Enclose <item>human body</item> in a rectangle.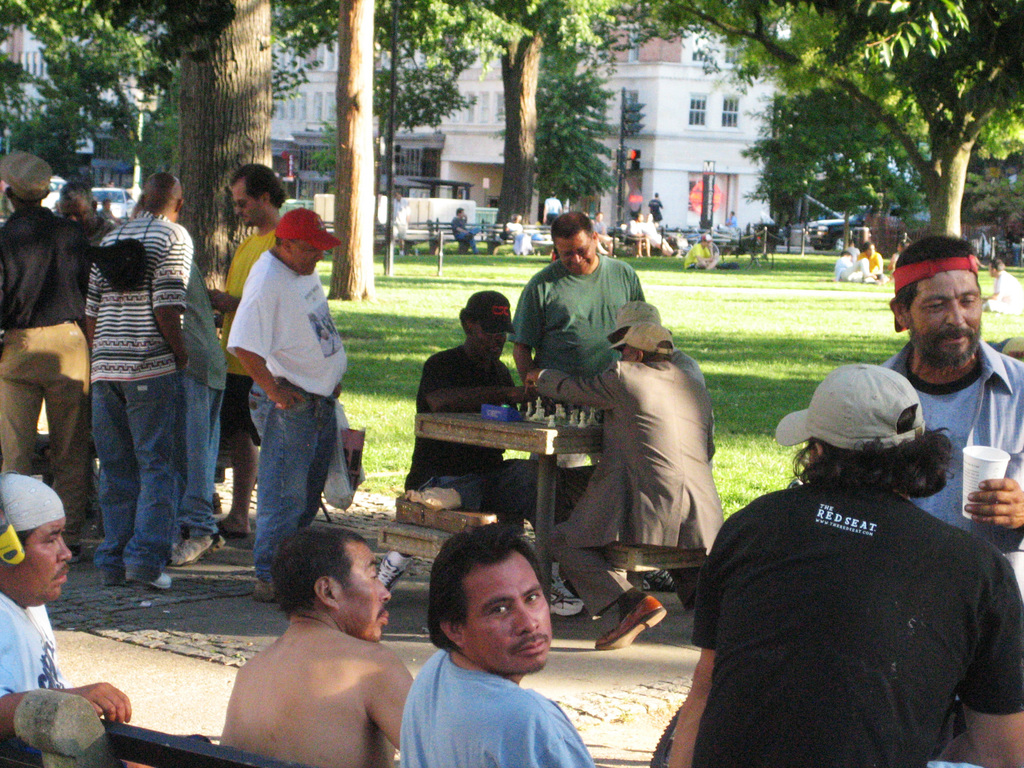
Rect(399, 522, 596, 767).
